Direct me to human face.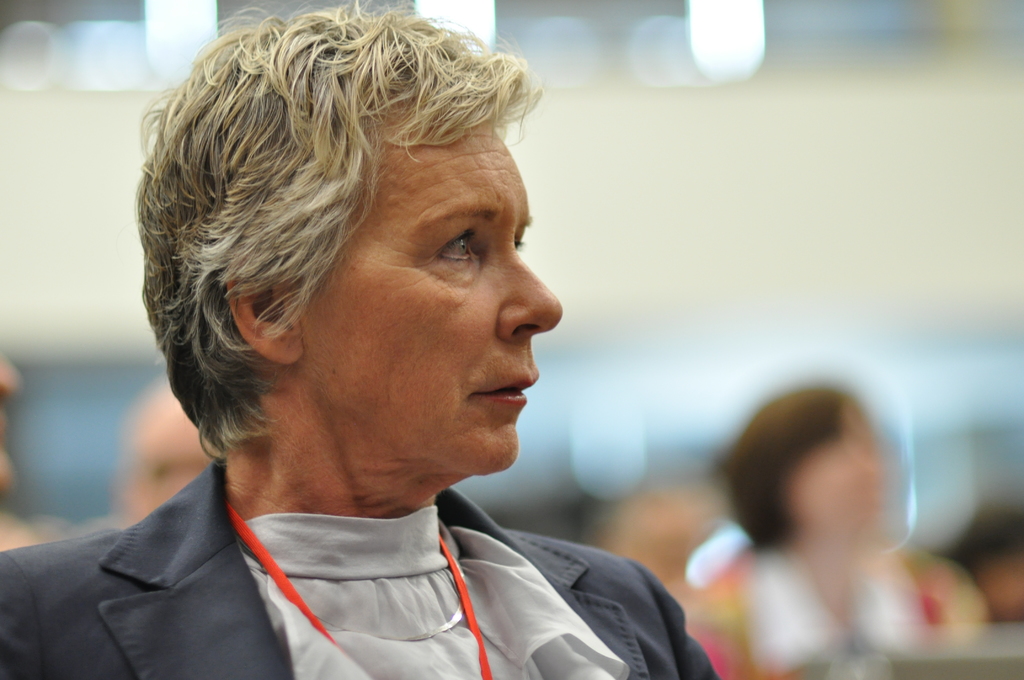
Direction: [x1=260, y1=96, x2=568, y2=485].
